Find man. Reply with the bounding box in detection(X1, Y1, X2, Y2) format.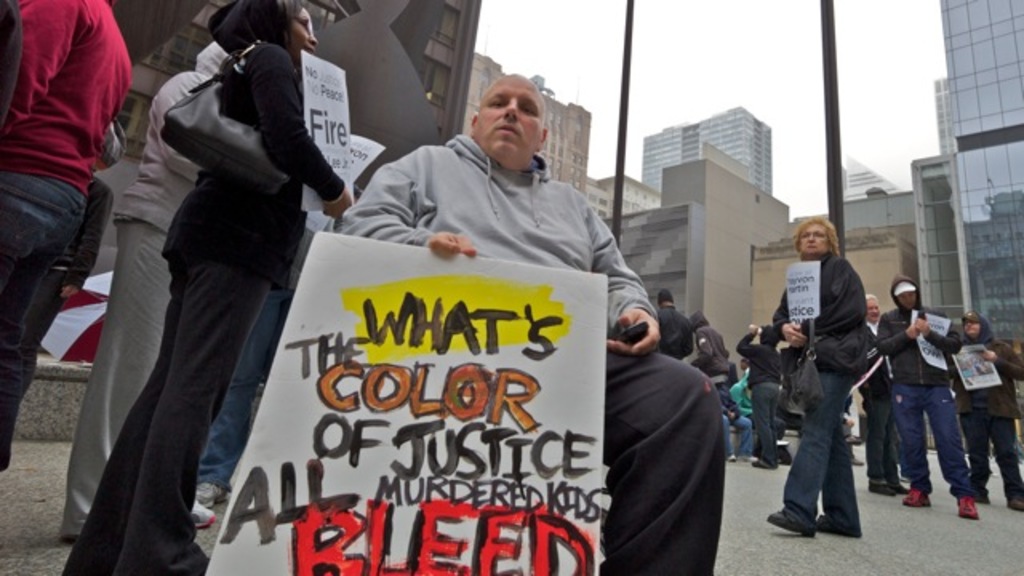
detection(0, 0, 133, 474).
